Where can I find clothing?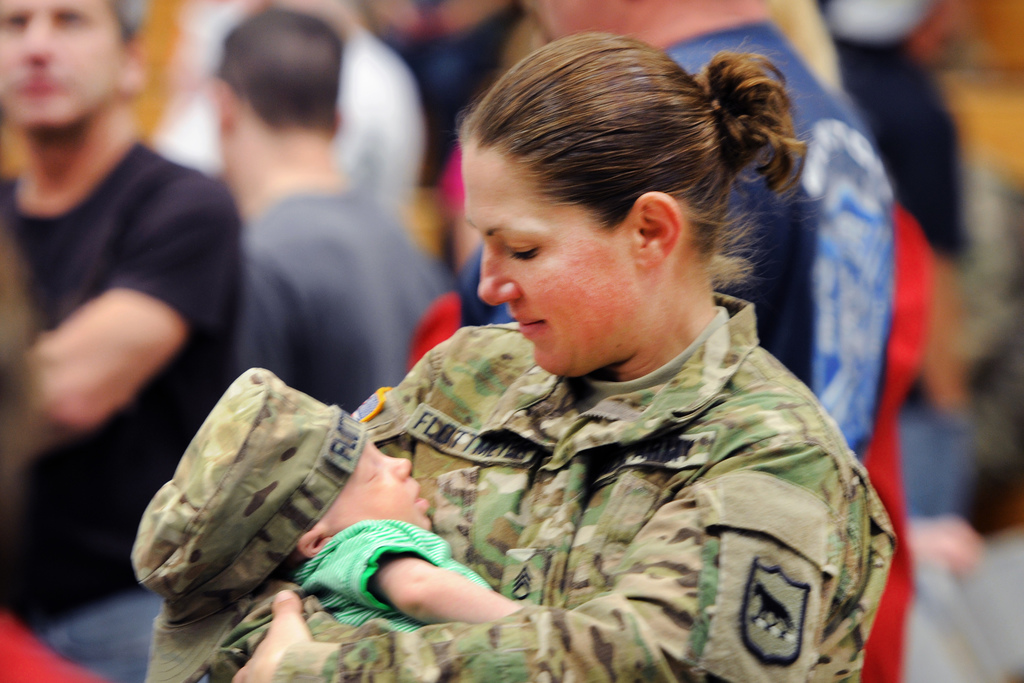
You can find it at select_region(205, 197, 884, 682).
